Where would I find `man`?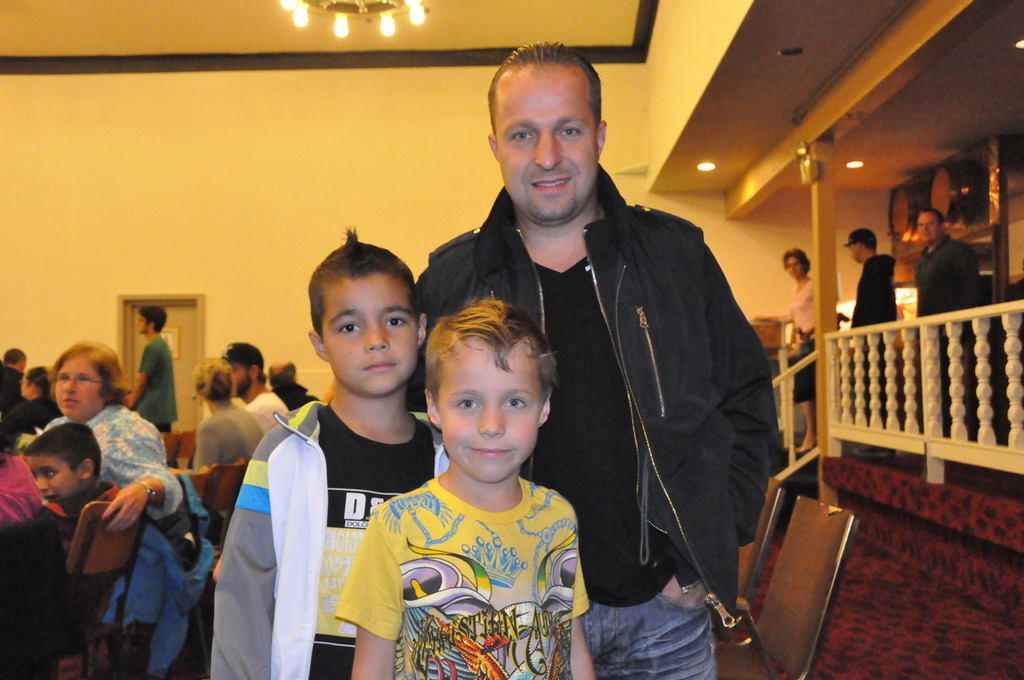
At <bbox>842, 225, 897, 402</bbox>.
